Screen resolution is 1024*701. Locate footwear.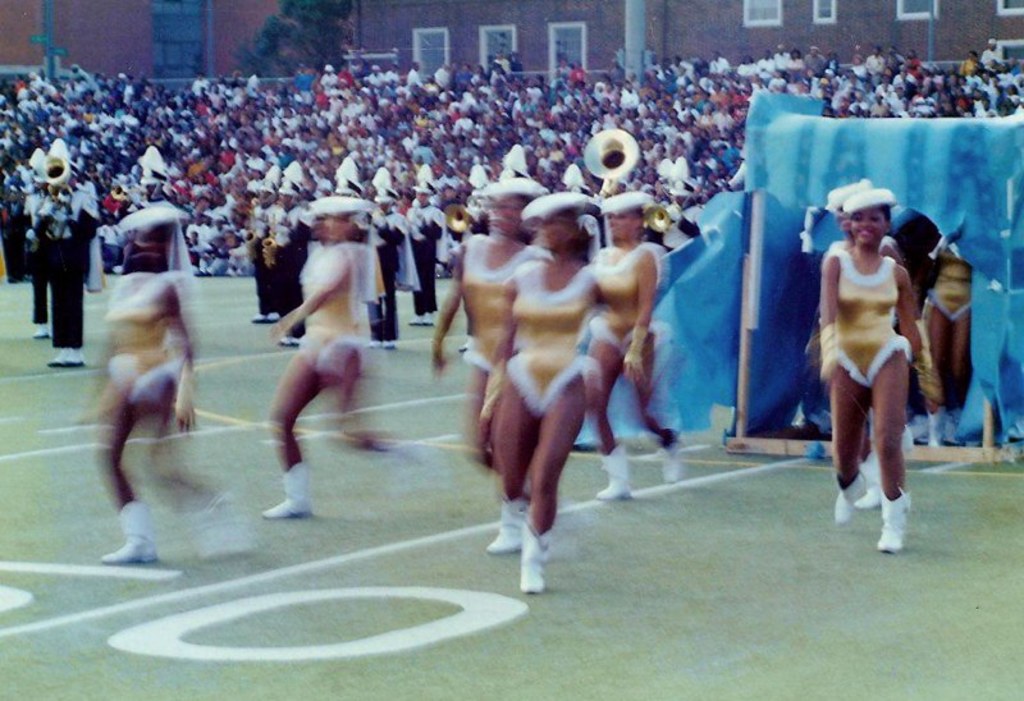
locate(262, 462, 311, 519).
